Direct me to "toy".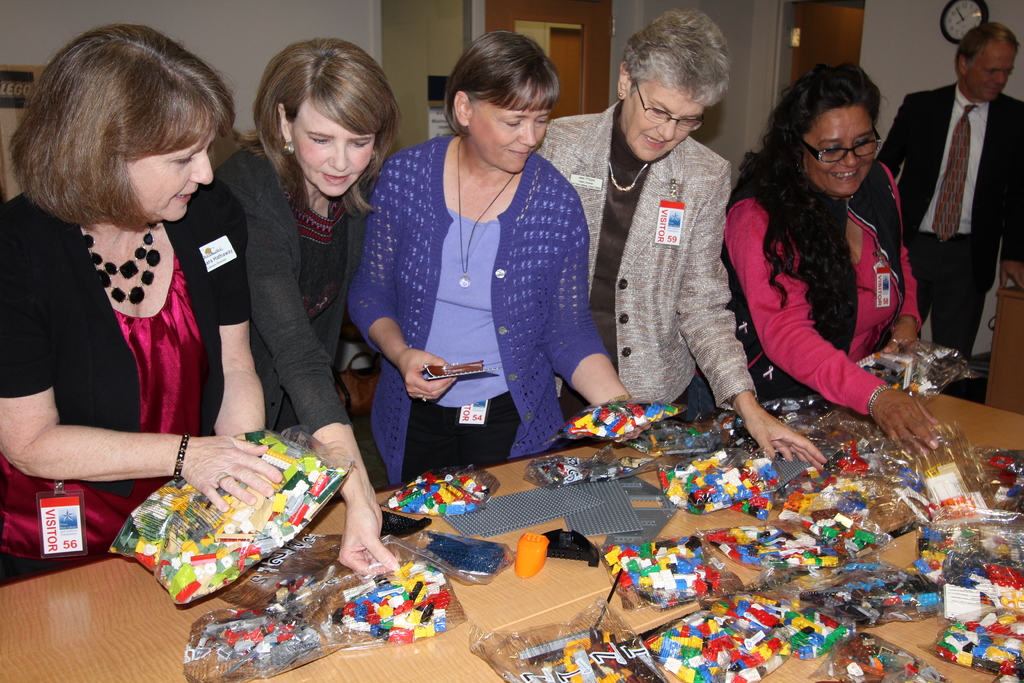
Direction: Rect(708, 527, 838, 566).
